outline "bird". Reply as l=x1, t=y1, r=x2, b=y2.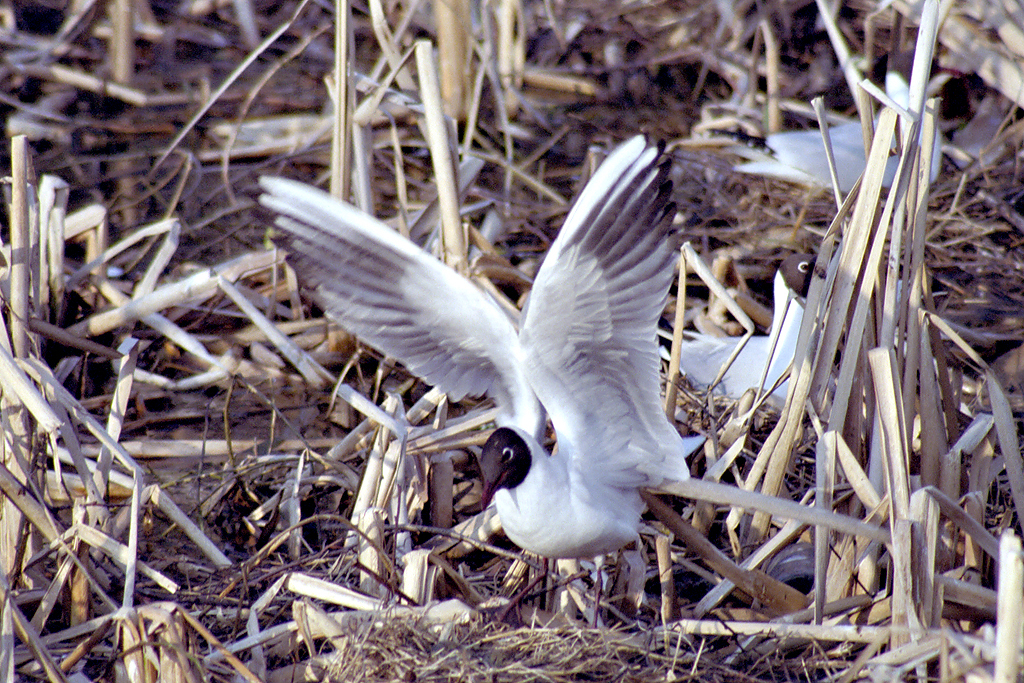
l=263, t=123, r=692, b=563.
